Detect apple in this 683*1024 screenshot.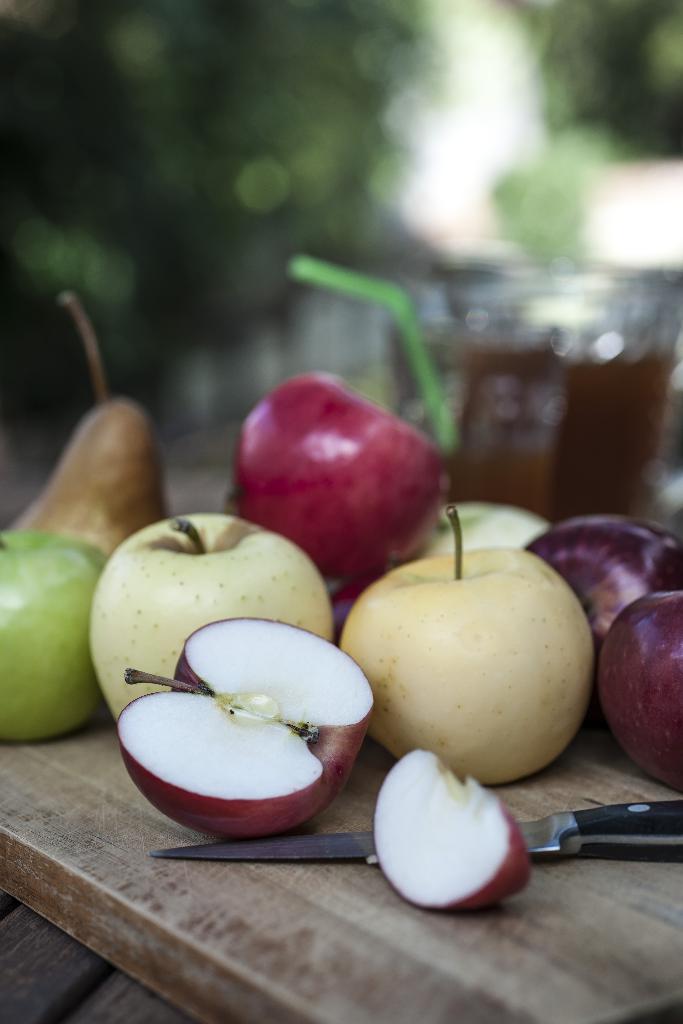
Detection: x1=86, y1=512, x2=338, y2=720.
